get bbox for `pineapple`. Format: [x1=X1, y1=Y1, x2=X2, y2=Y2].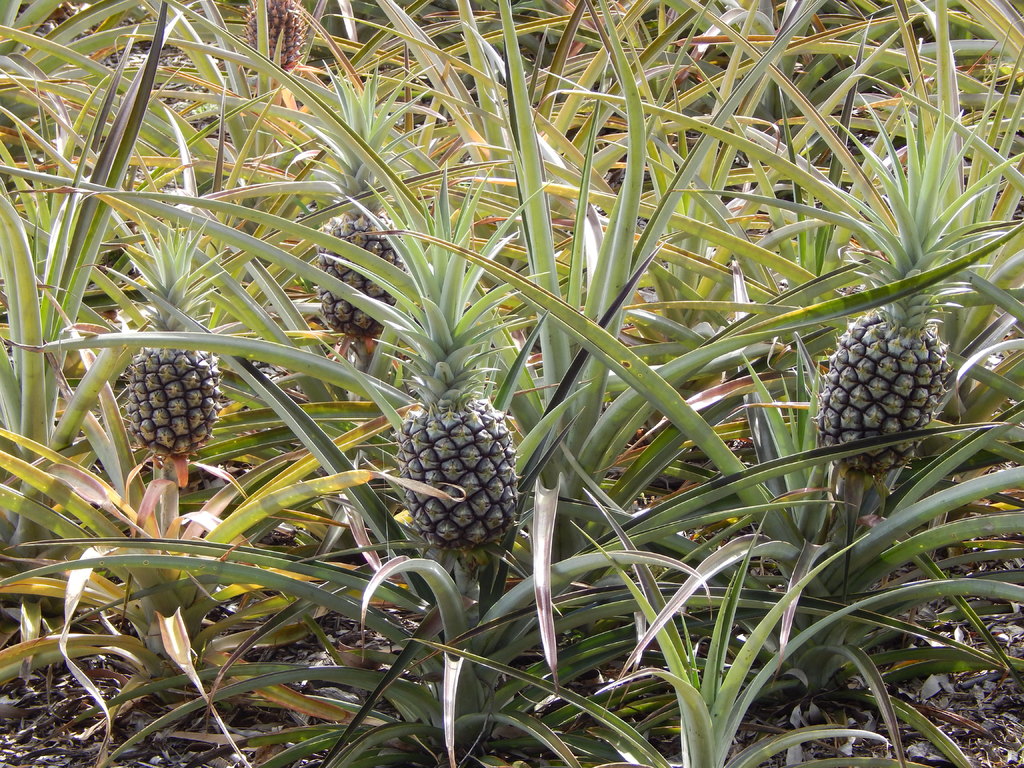
[x1=122, y1=212, x2=228, y2=448].
